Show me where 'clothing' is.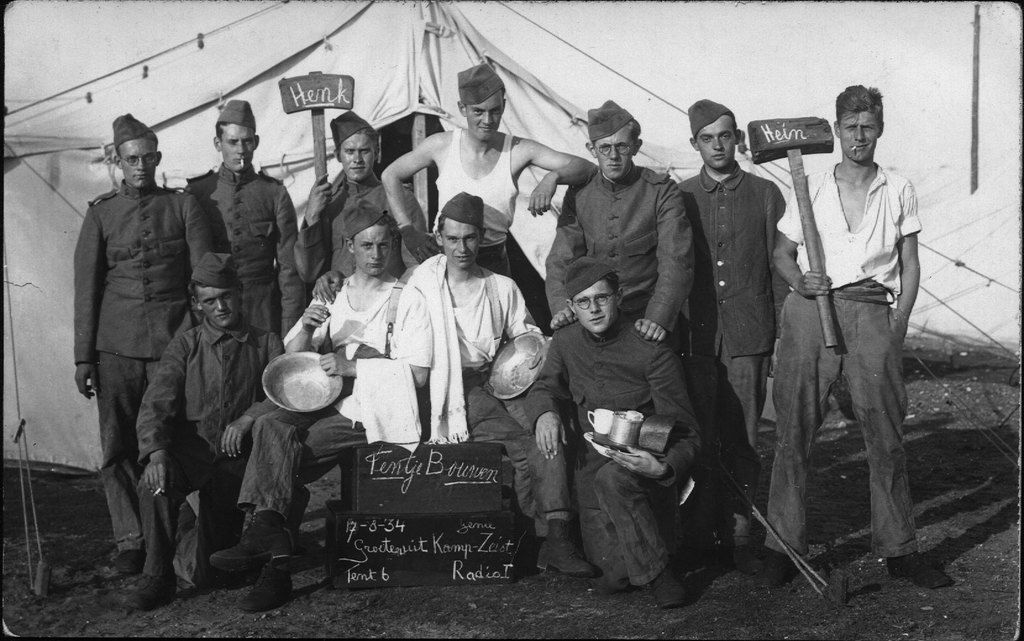
'clothing' is at {"left": 667, "top": 162, "right": 793, "bottom": 540}.
